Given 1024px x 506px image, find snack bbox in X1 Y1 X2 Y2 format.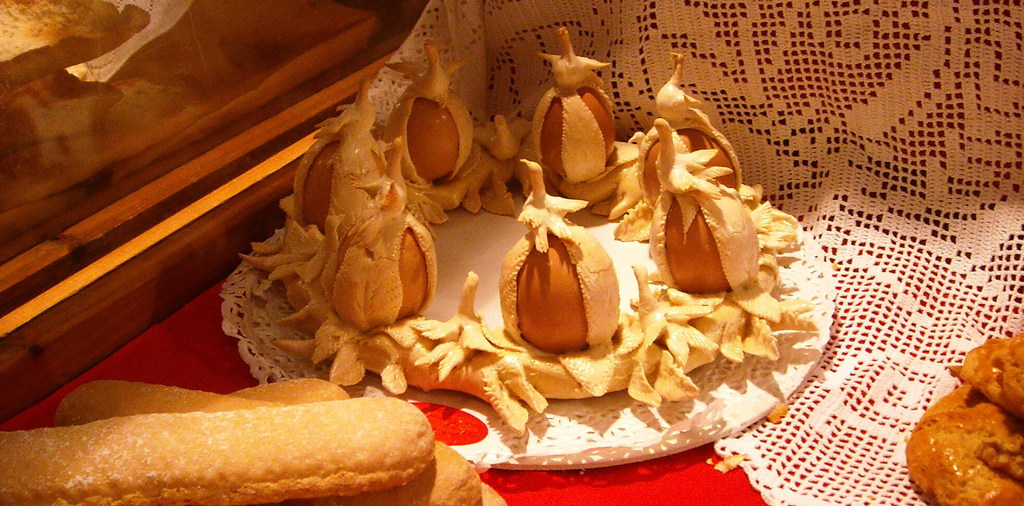
904 380 1023 505.
